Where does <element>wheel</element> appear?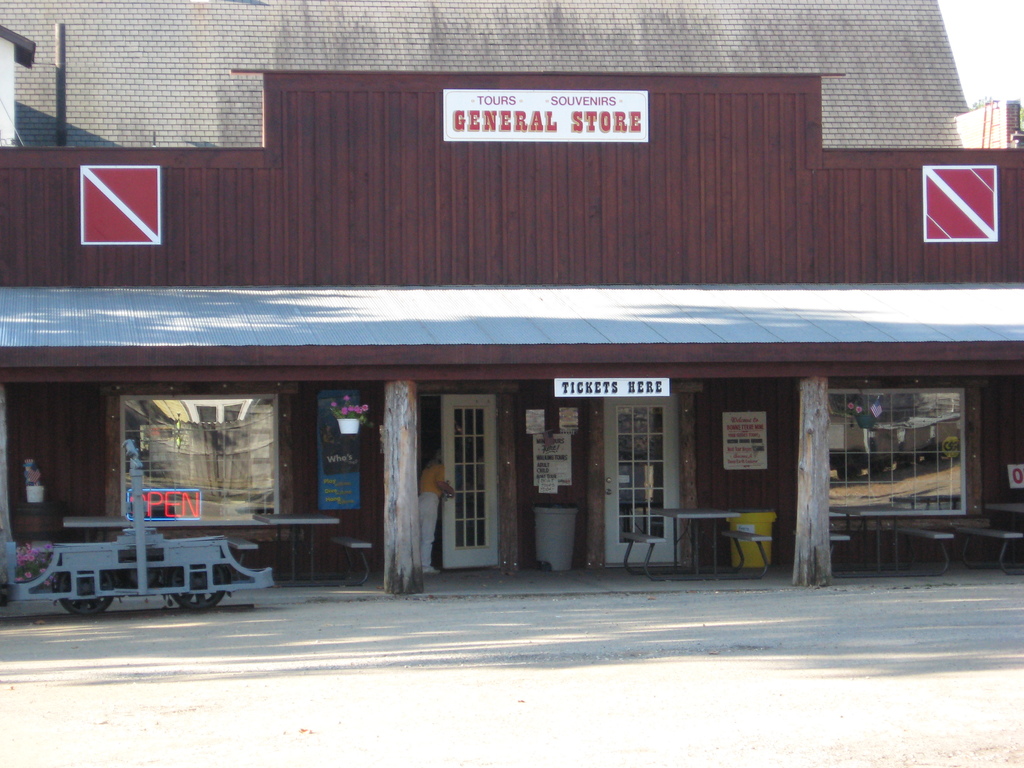
Appears at l=161, t=566, r=234, b=611.
